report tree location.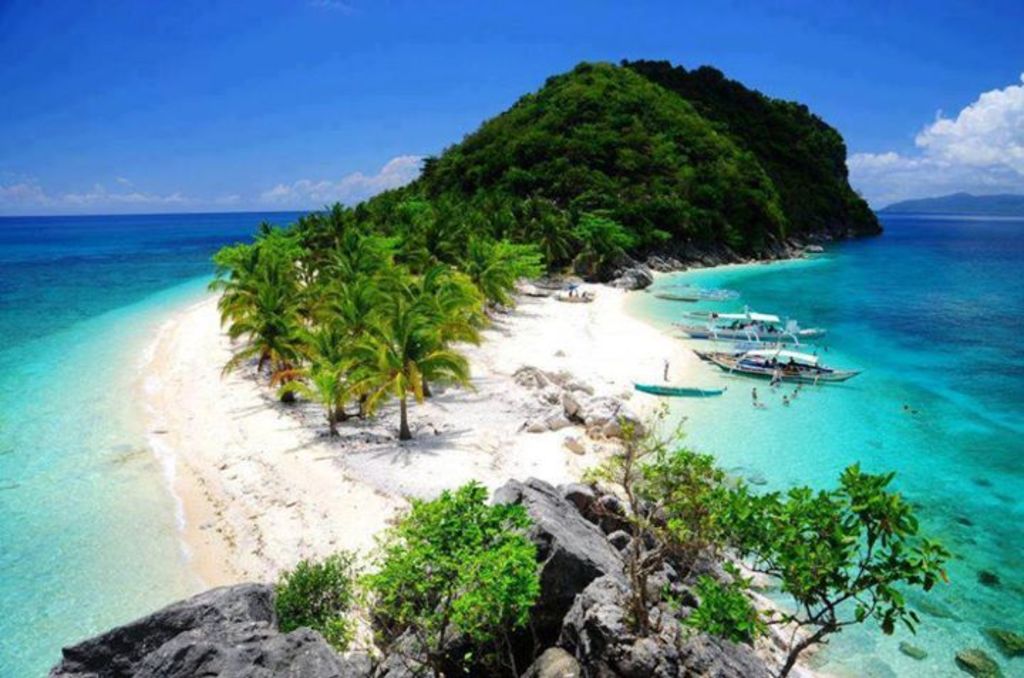
Report: (x1=579, y1=397, x2=701, y2=630).
